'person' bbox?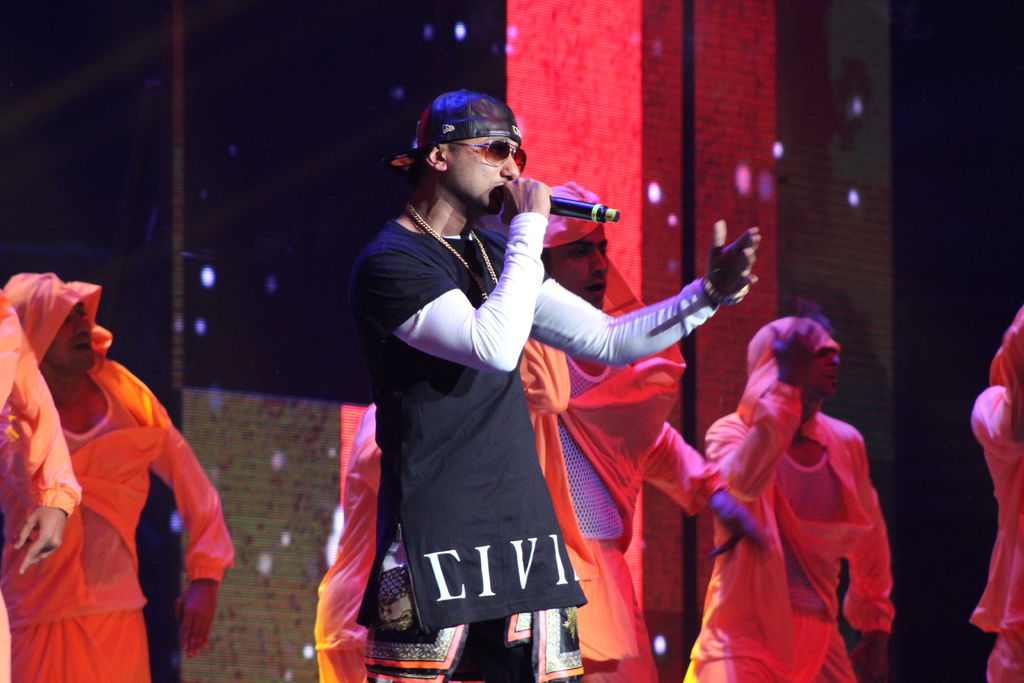
(0,282,79,682)
